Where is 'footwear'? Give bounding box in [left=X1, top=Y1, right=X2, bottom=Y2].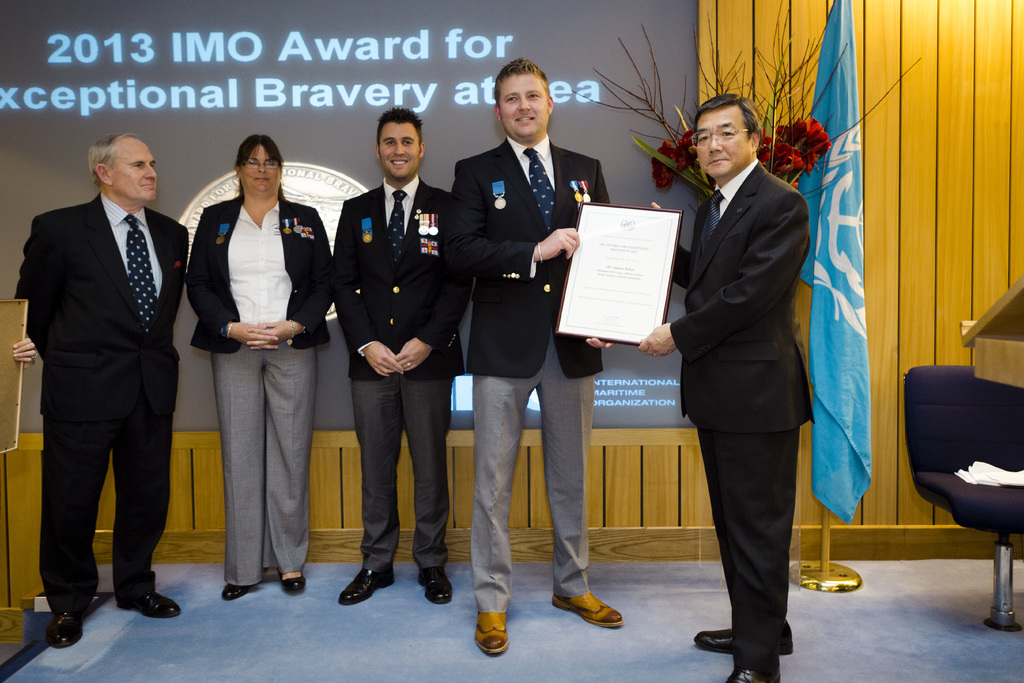
[left=44, top=612, right=87, bottom=652].
